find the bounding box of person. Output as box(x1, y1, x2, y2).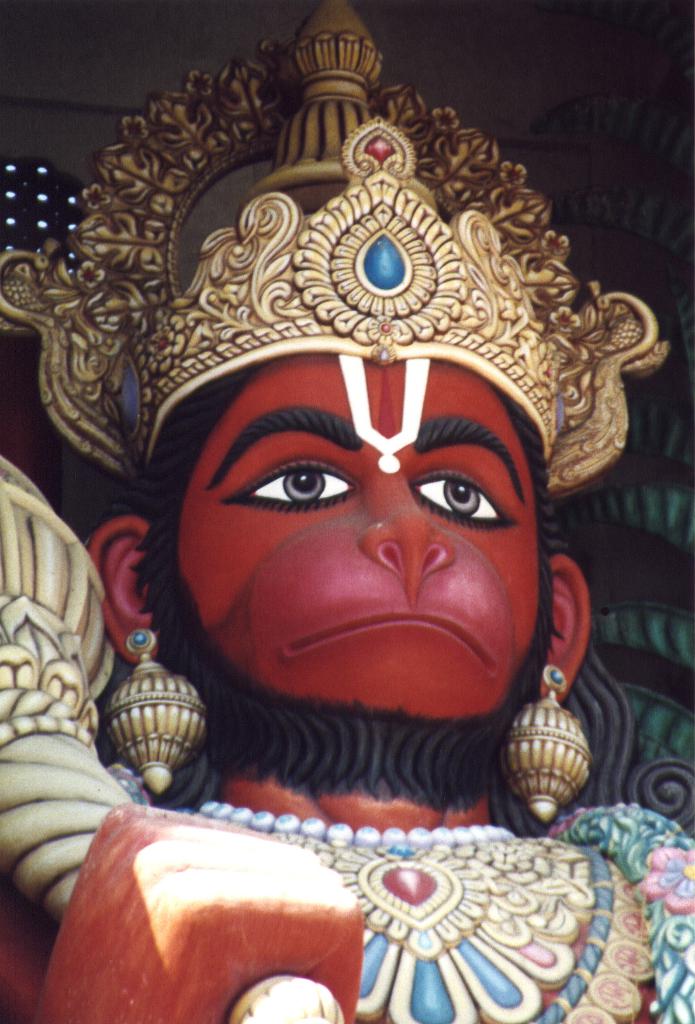
box(36, 344, 694, 1023).
